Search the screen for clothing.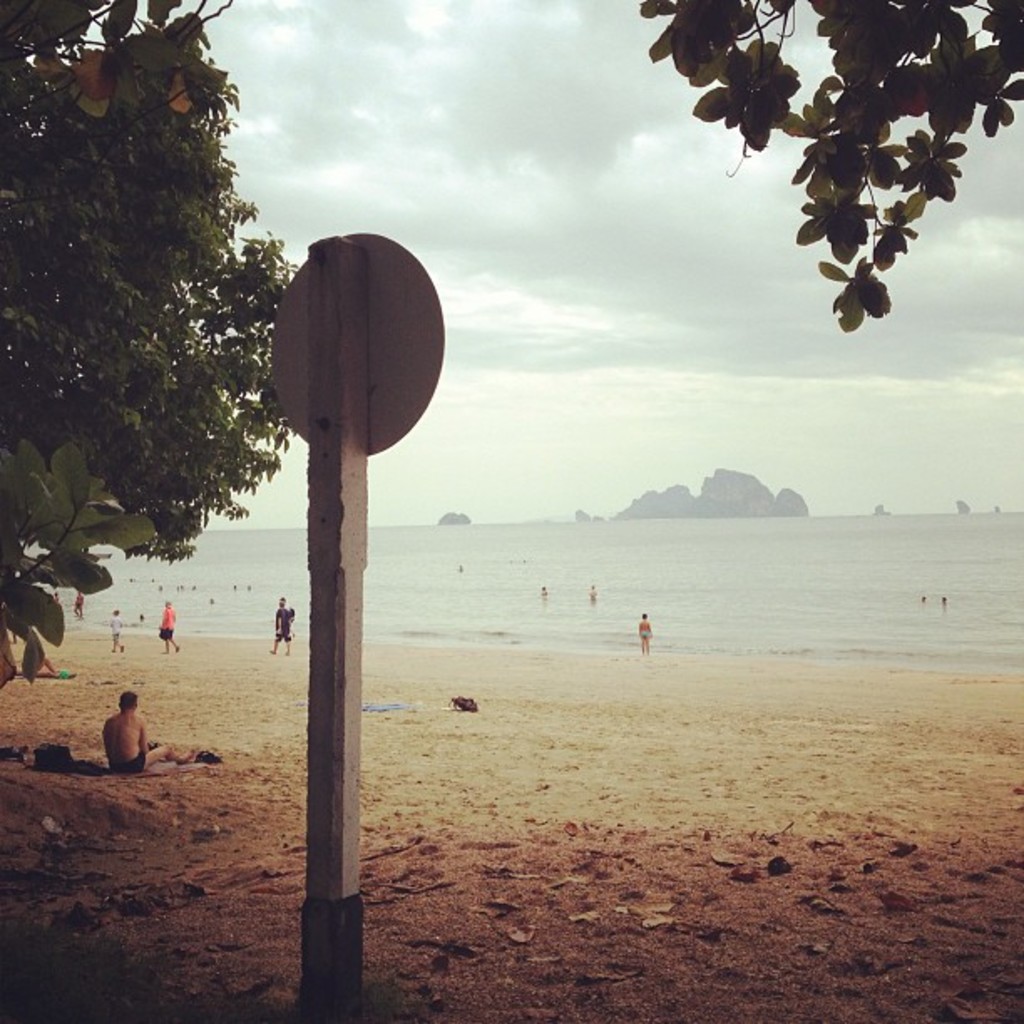
Found at box(117, 750, 149, 776).
